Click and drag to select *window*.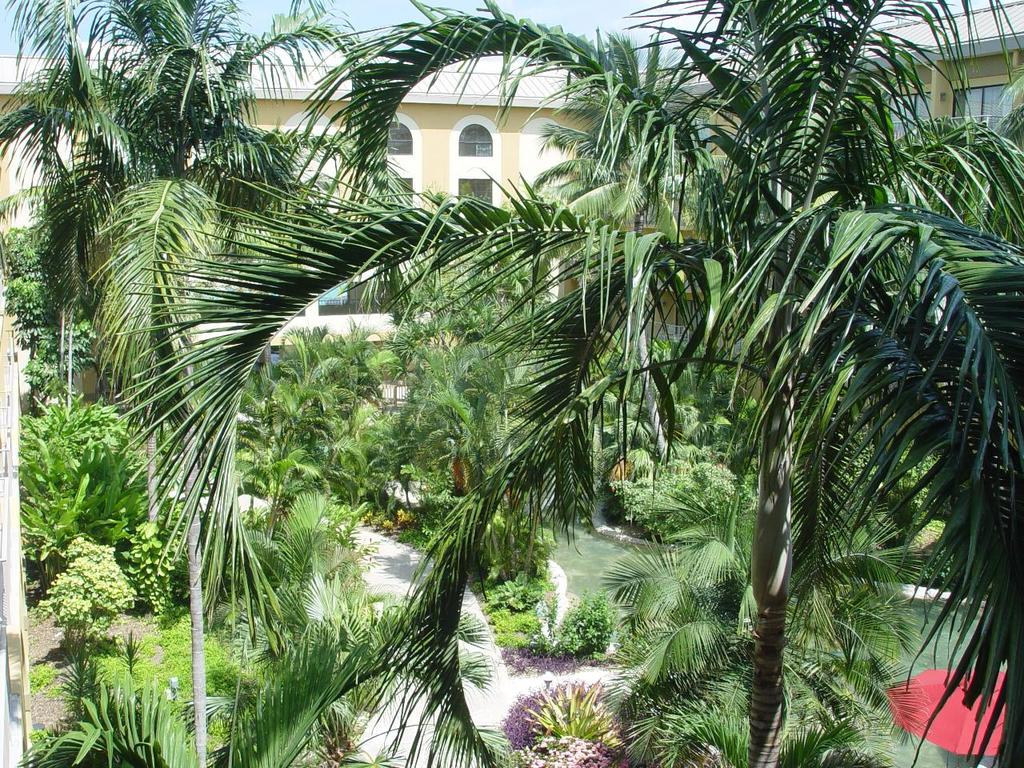
Selection: bbox(316, 282, 398, 320).
